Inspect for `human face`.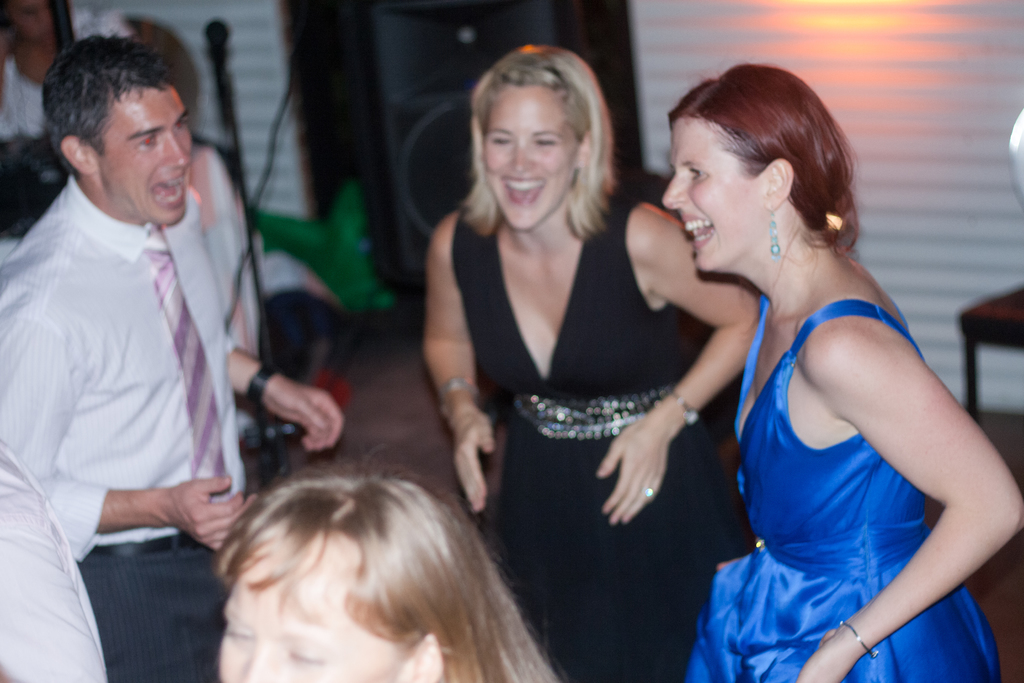
Inspection: bbox=[488, 83, 572, 227].
